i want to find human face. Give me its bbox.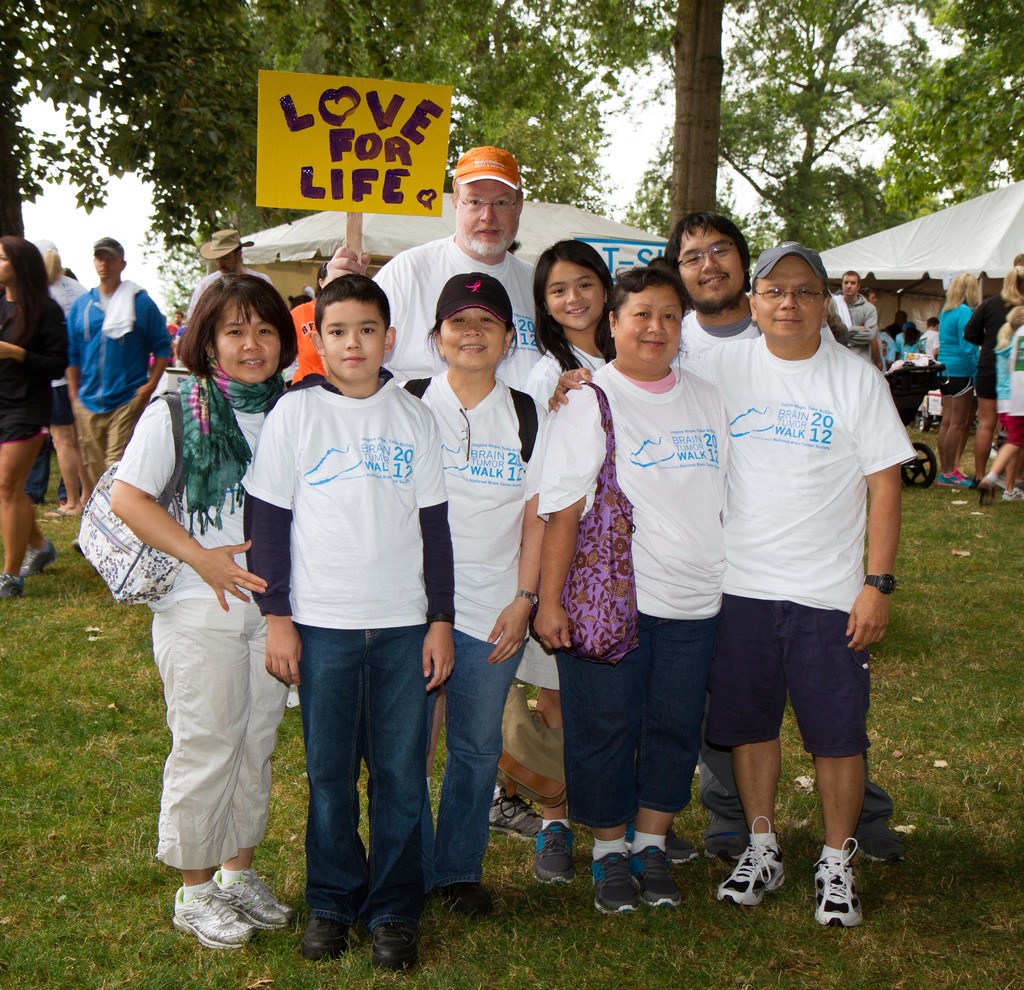
rect(451, 172, 515, 256).
